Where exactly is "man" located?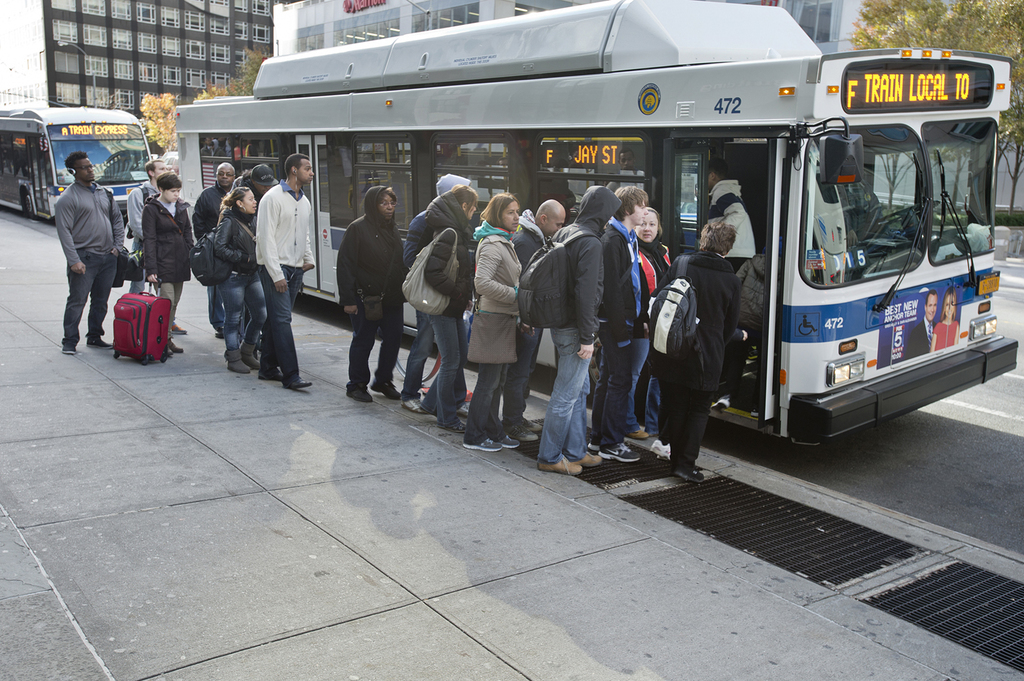
Its bounding box is rect(590, 188, 651, 460).
